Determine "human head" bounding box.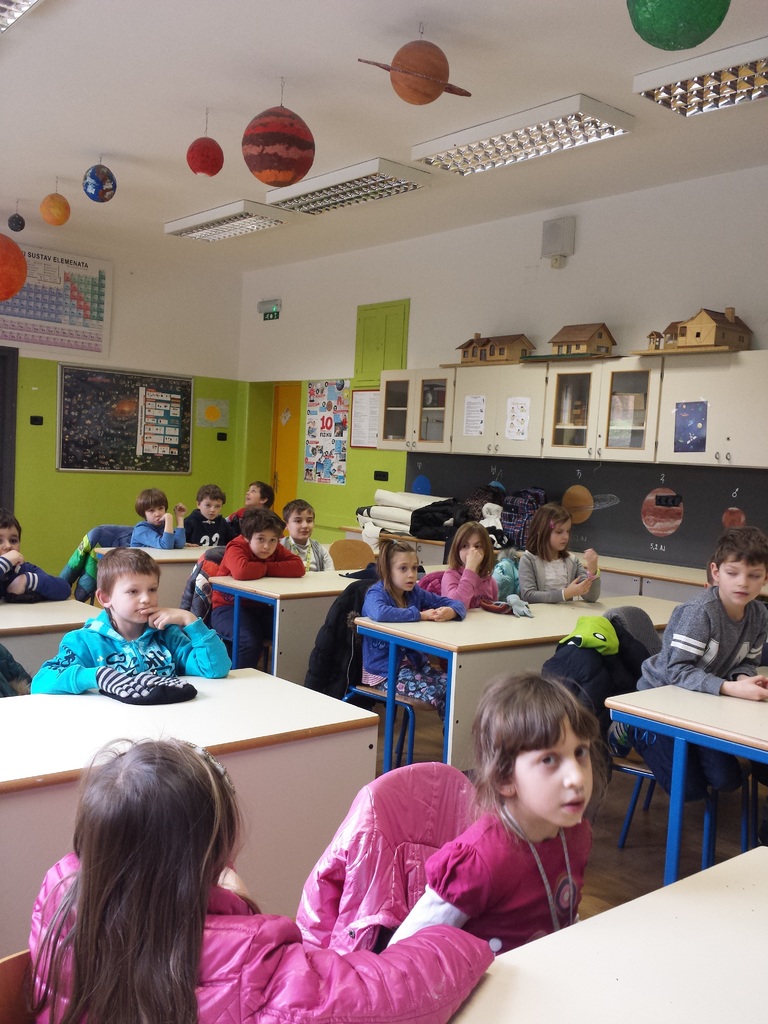
Determined: (284,496,314,536).
